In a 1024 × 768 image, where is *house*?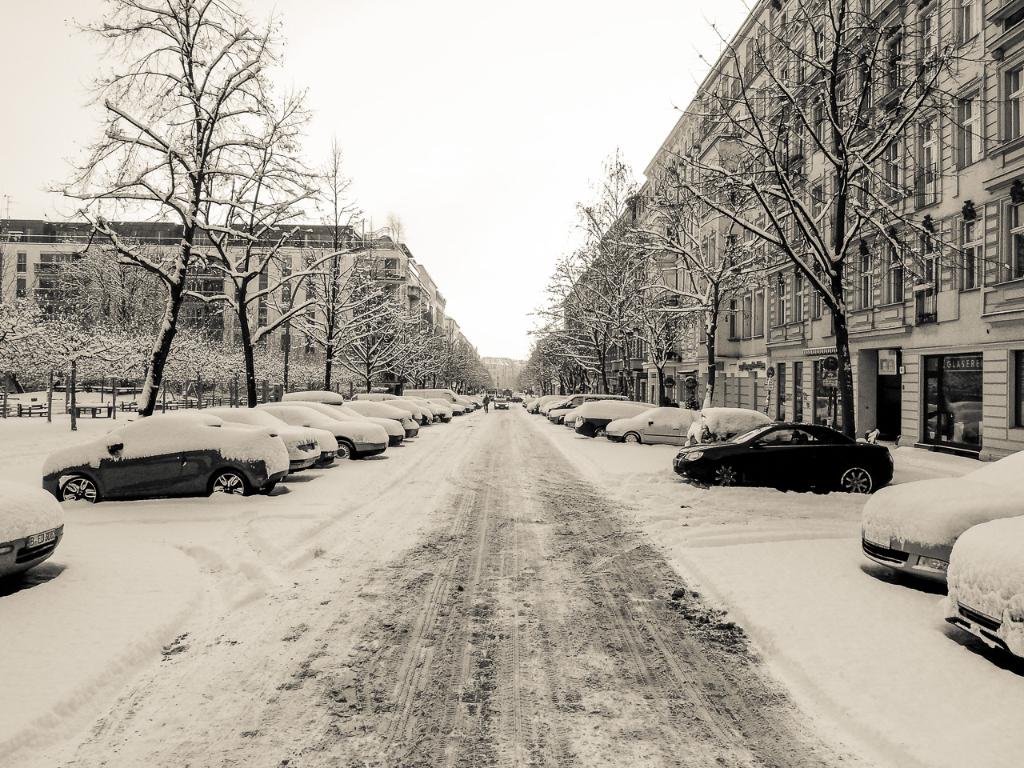
<region>765, 0, 1023, 460</region>.
